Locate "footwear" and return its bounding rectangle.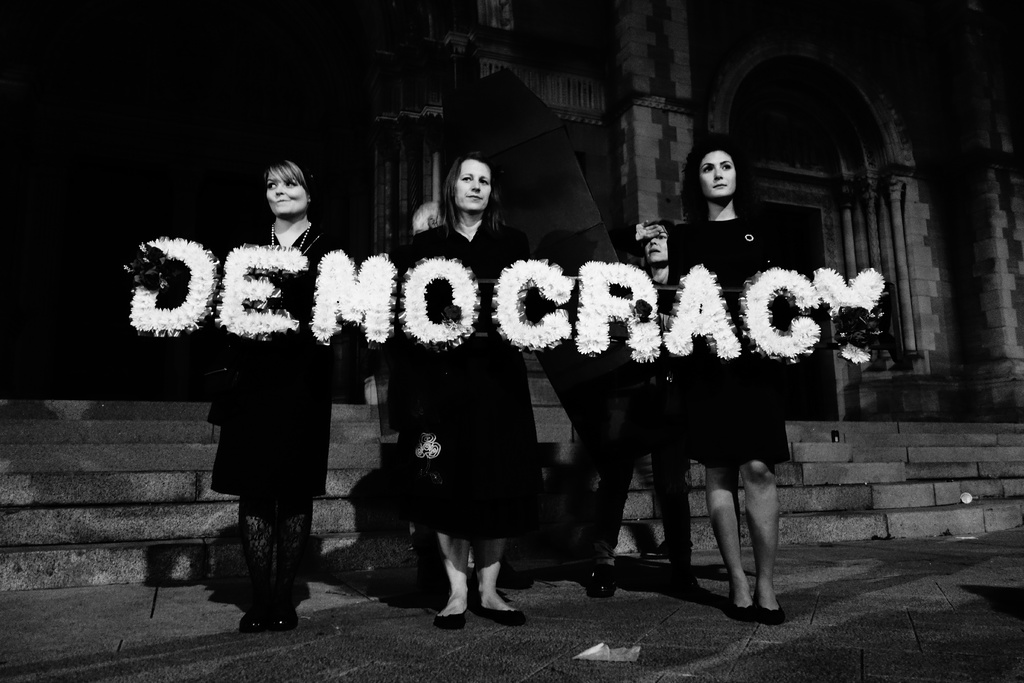
BBox(474, 601, 530, 625).
